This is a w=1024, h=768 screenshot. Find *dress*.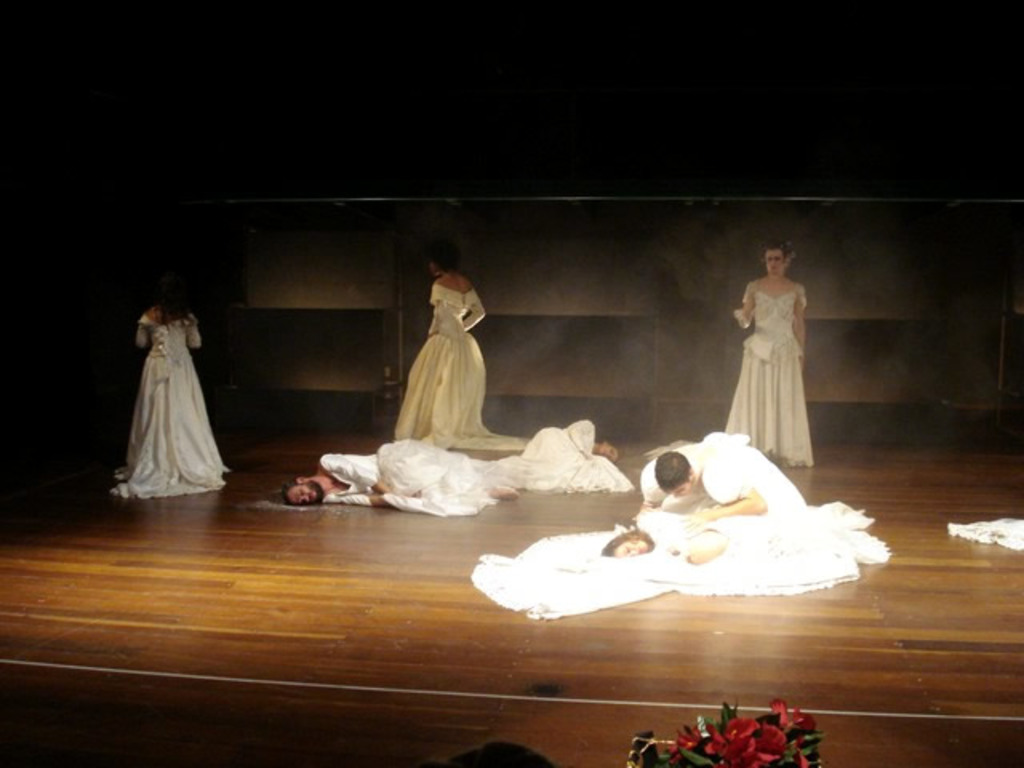
Bounding box: [x1=637, y1=434, x2=803, y2=510].
